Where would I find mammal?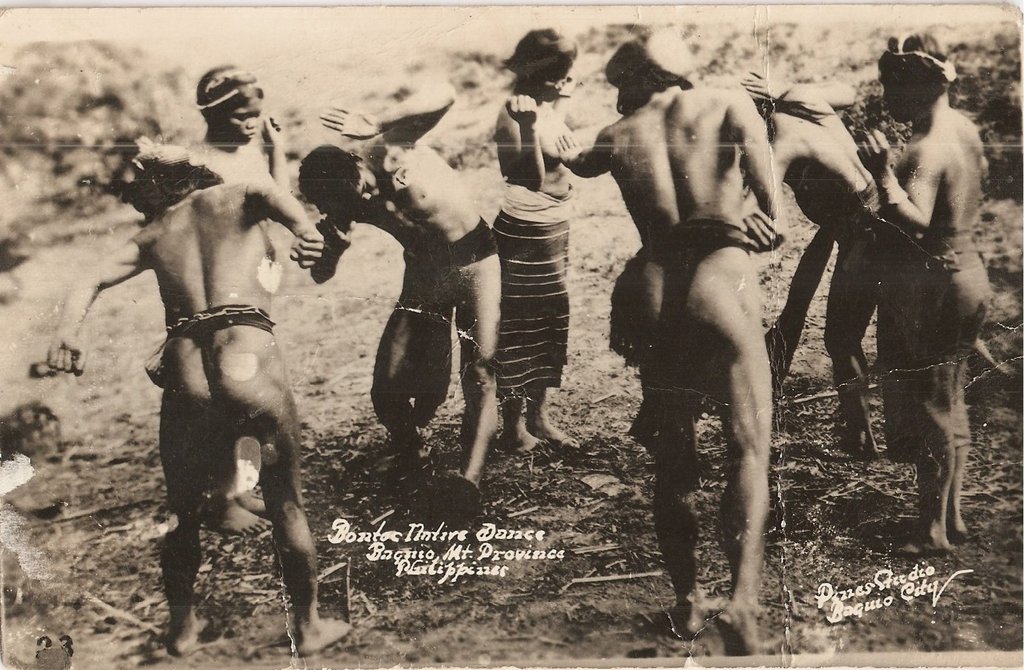
At 740:78:899:460.
